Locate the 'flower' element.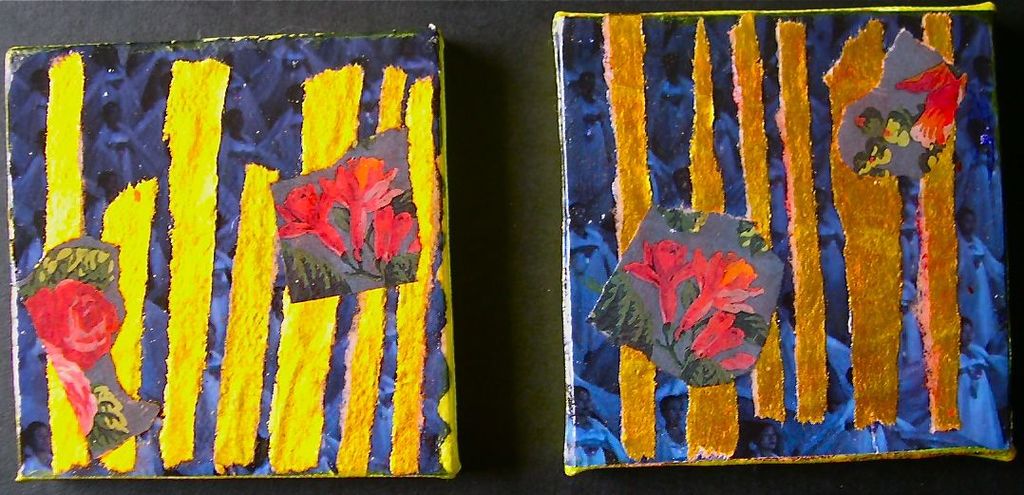
Element bbox: 850,146,893,173.
